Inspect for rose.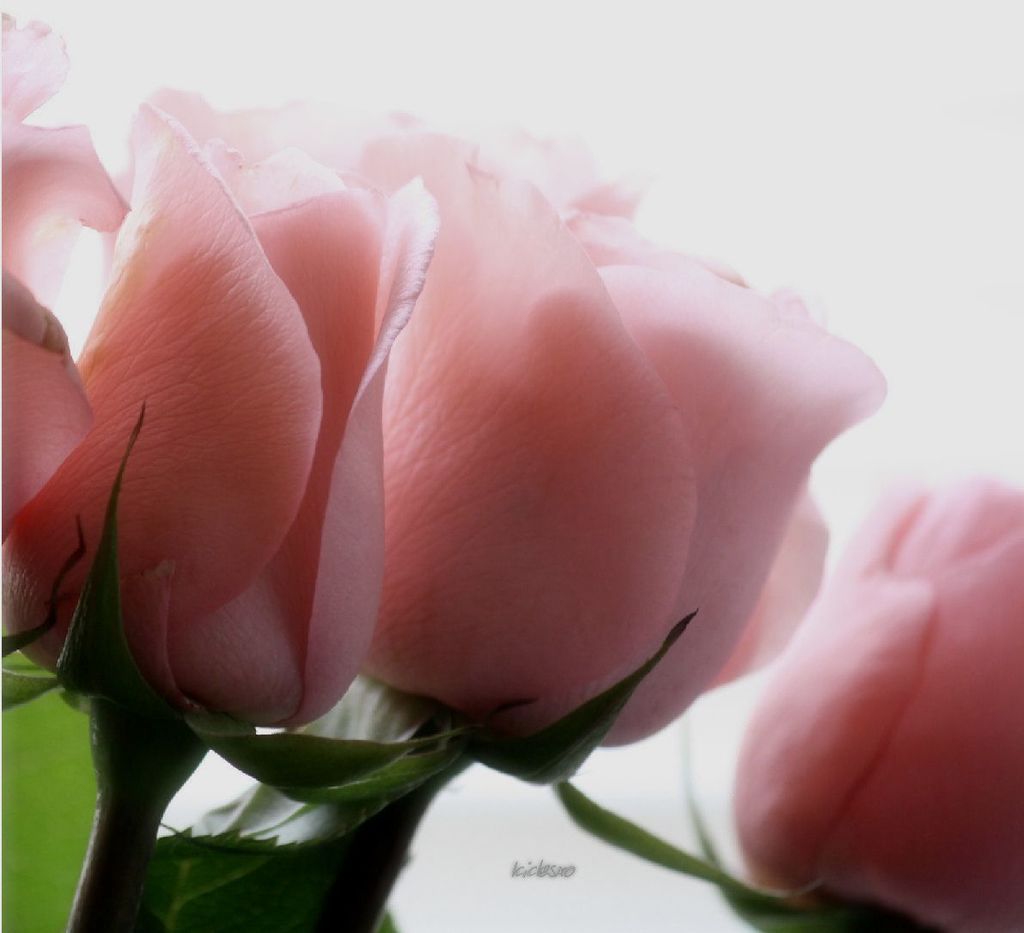
Inspection: pyautogui.locateOnScreen(737, 465, 1023, 932).
